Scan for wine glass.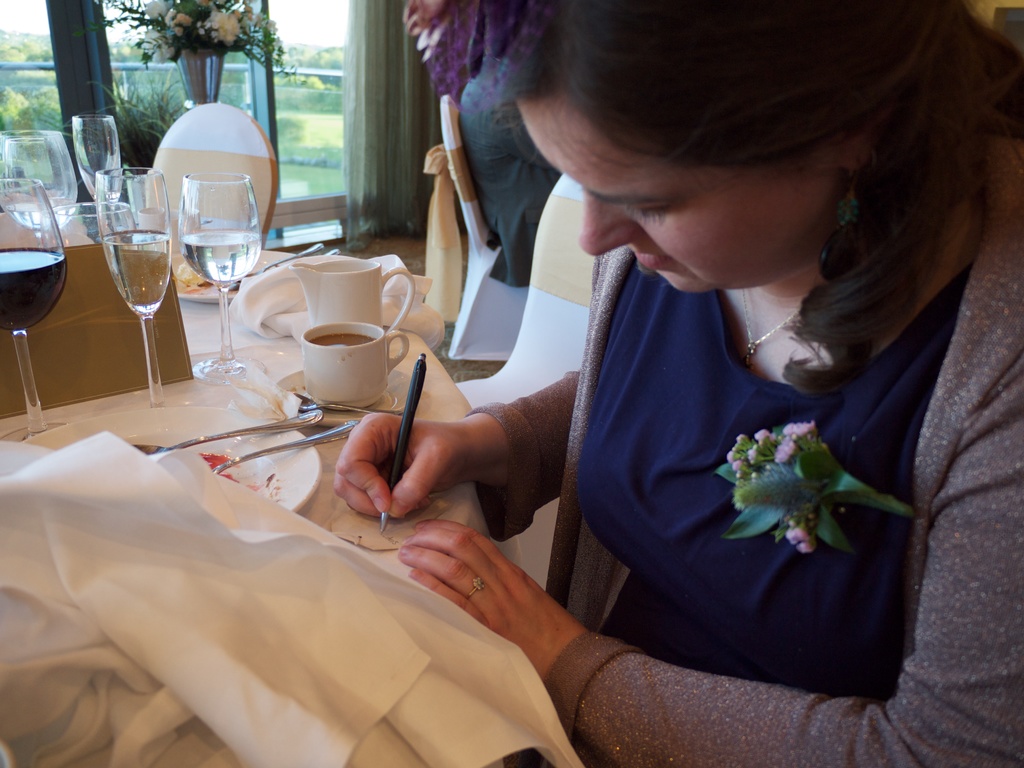
Scan result: [x1=0, y1=173, x2=67, y2=442].
